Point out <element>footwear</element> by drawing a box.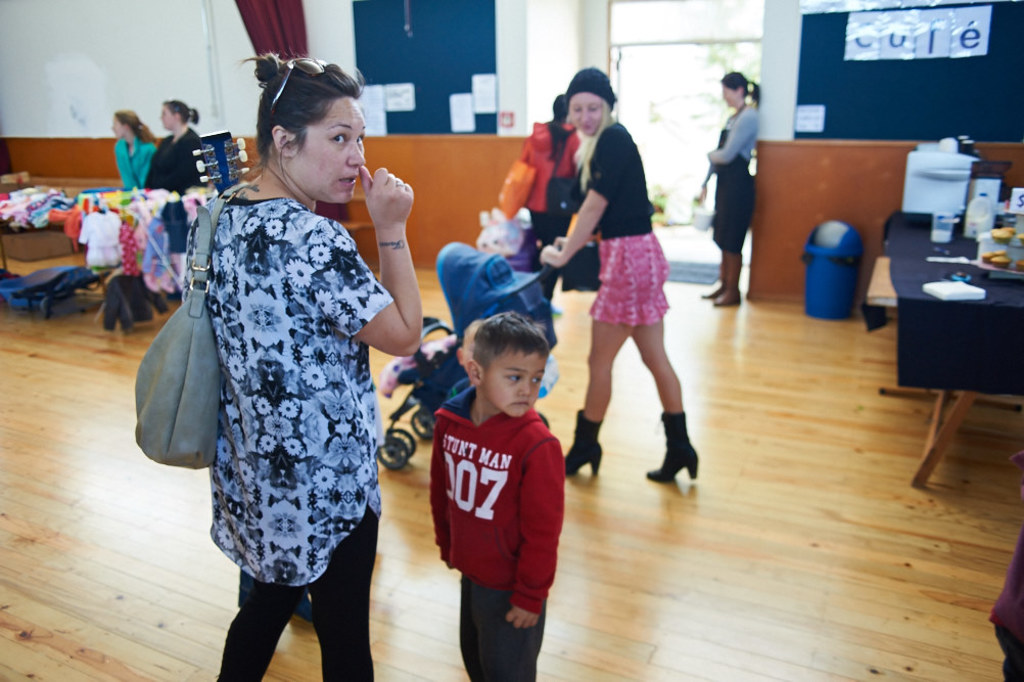
detection(714, 285, 743, 307).
